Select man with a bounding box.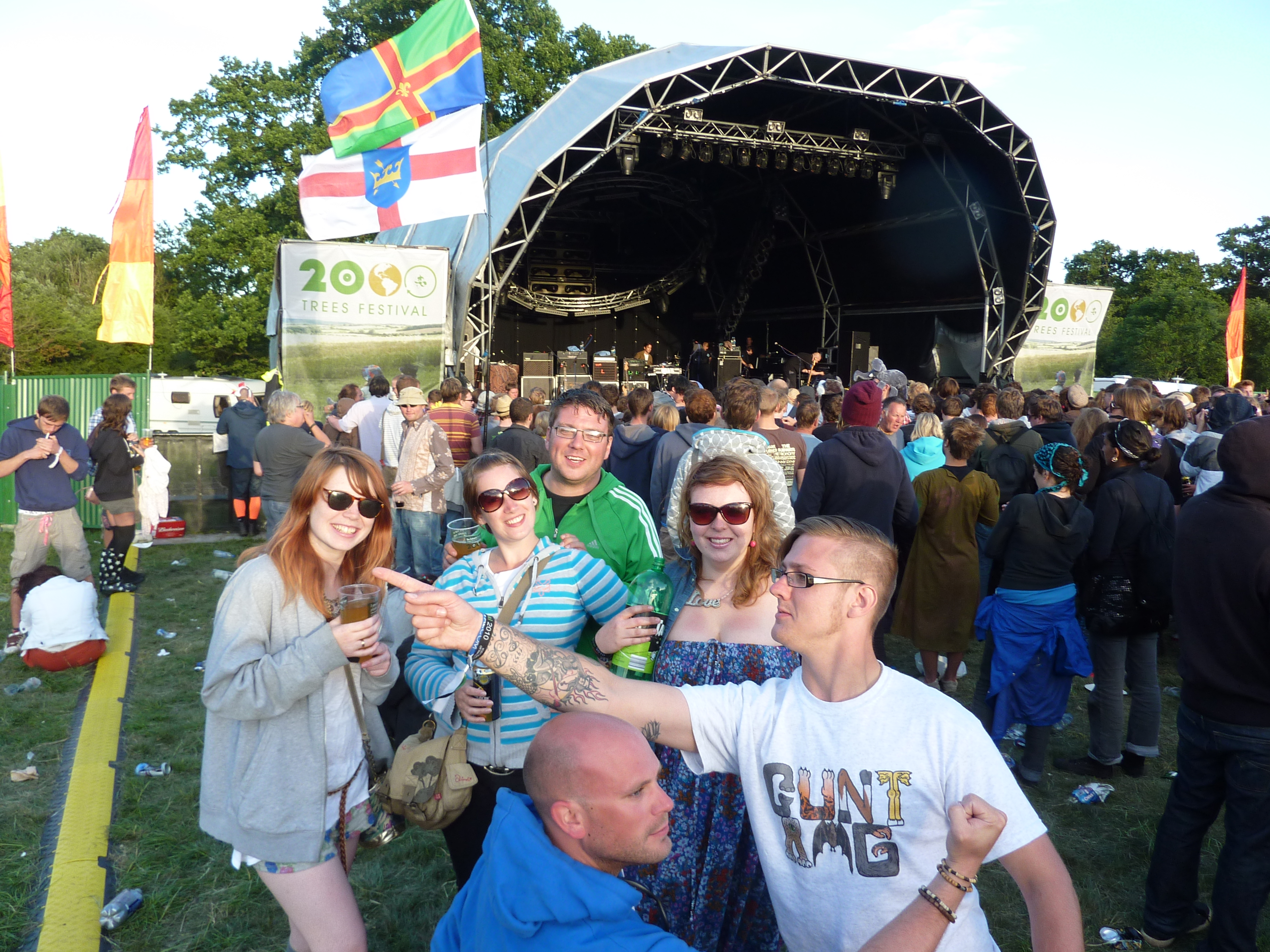
(75, 133, 94, 187).
